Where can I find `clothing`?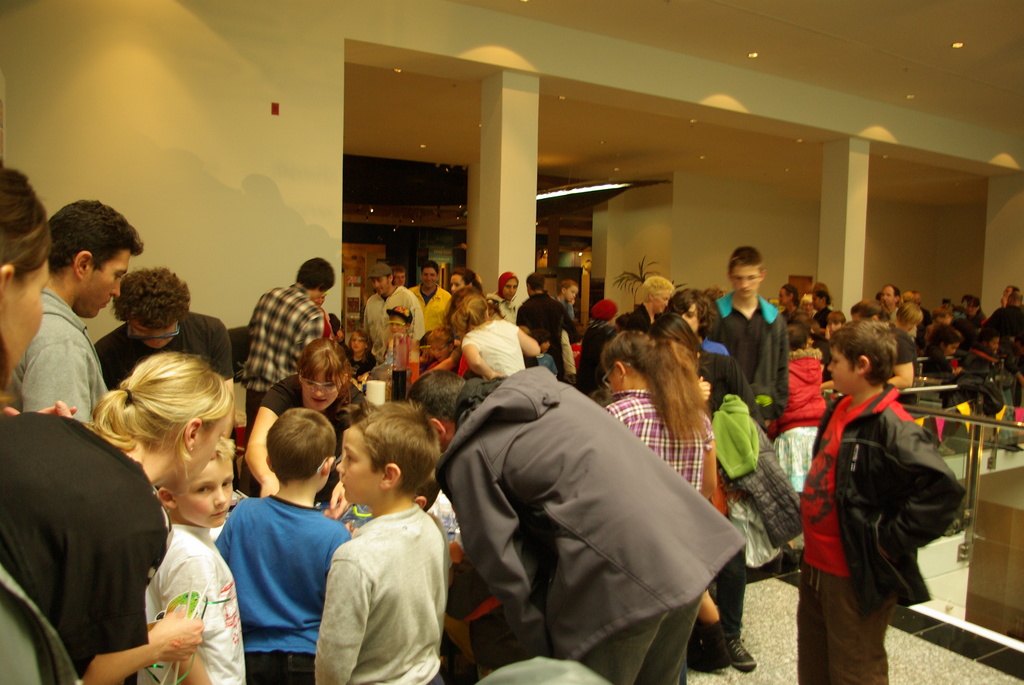
You can find it at <box>751,425,820,492</box>.
